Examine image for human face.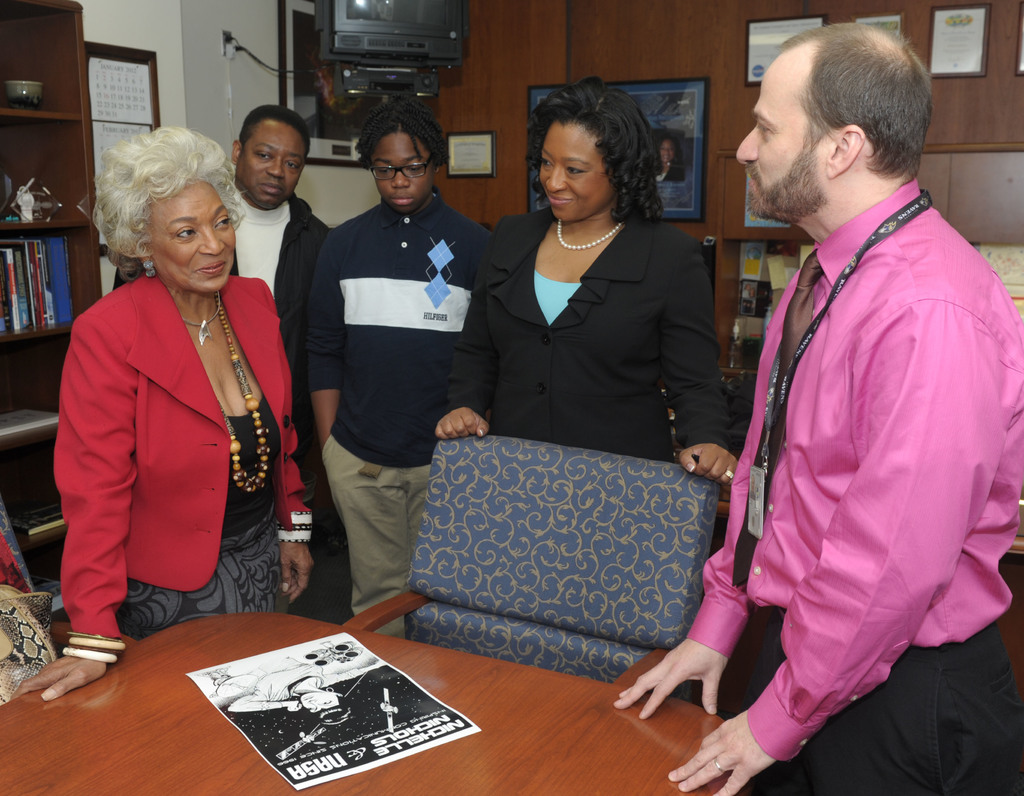
Examination result: (241,122,306,207).
